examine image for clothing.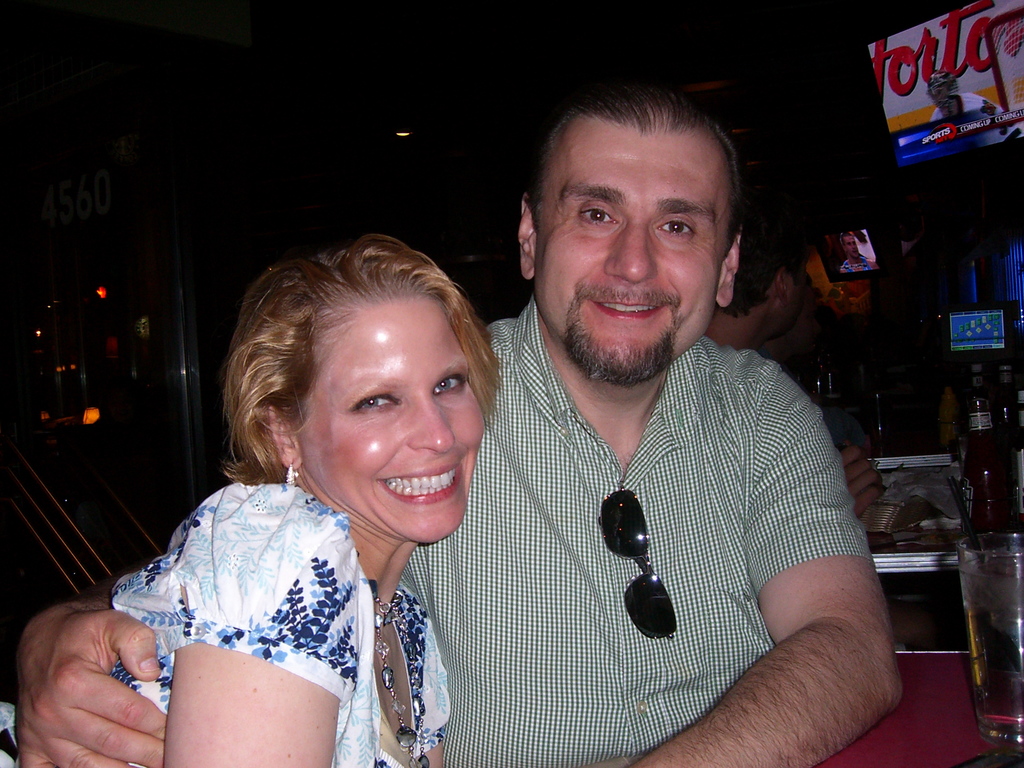
Examination result: detection(0, 479, 450, 767).
